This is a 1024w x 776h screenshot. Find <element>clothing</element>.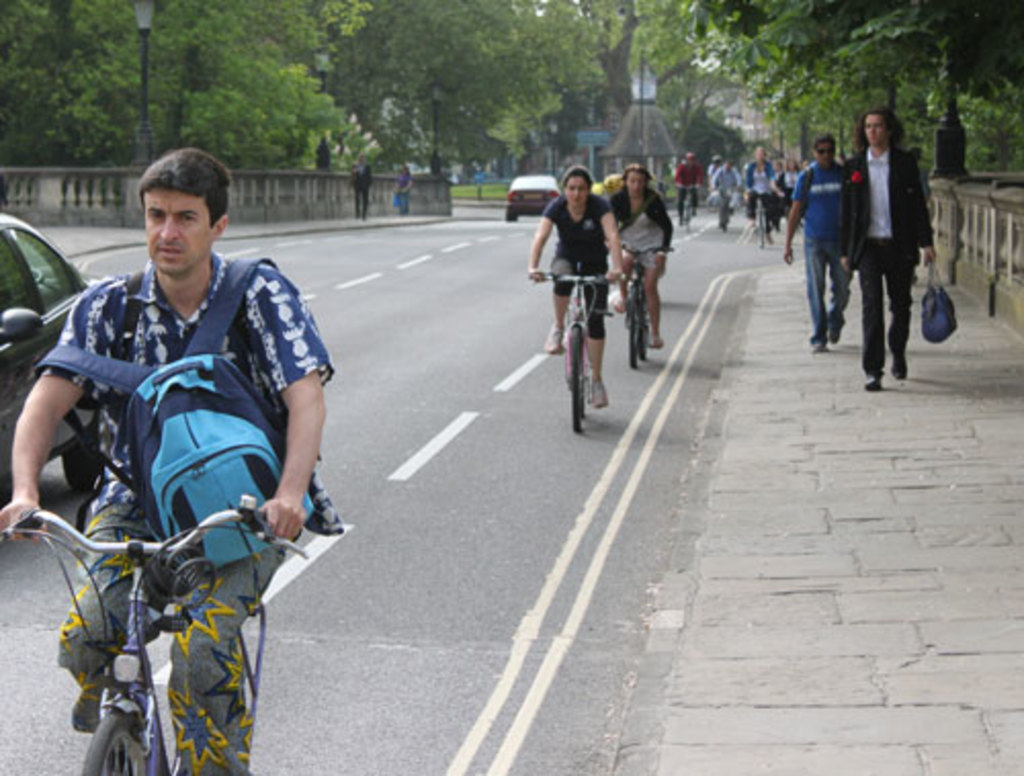
Bounding box: left=670, top=154, right=698, bottom=213.
